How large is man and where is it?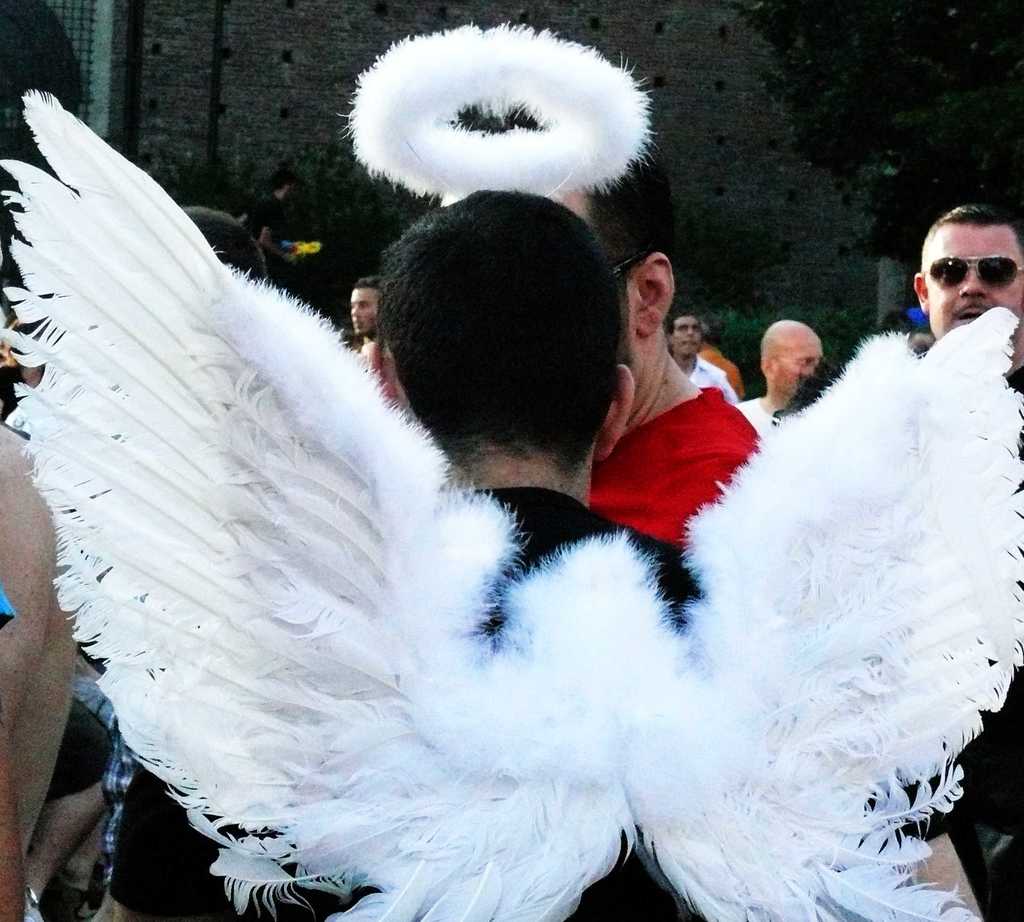
Bounding box: [left=772, top=198, right=1023, bottom=921].
